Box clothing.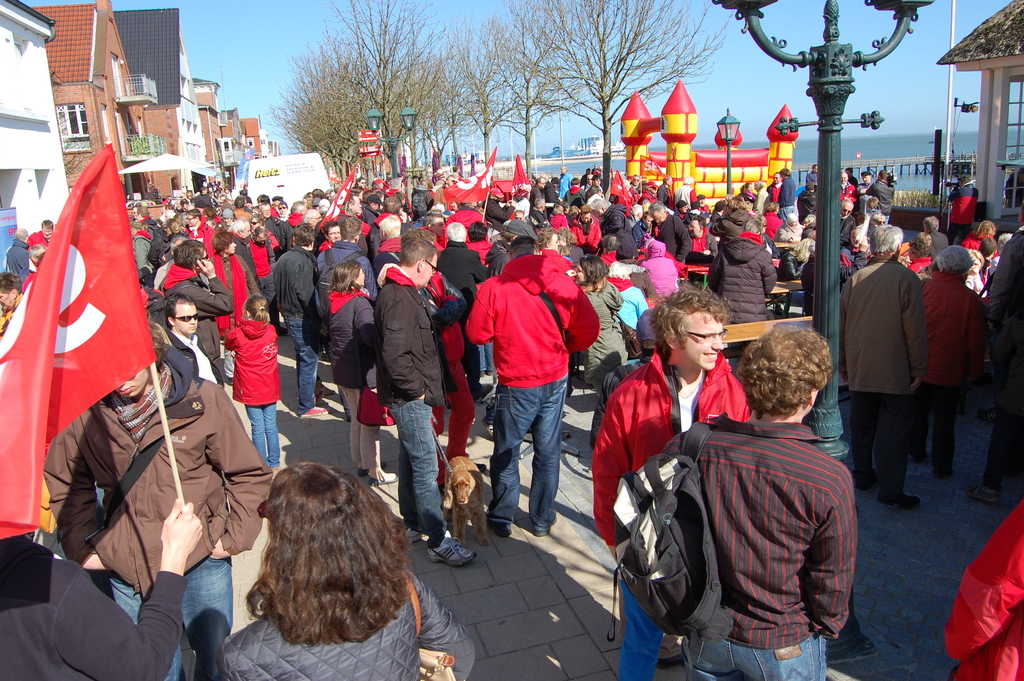
bbox(683, 180, 692, 195).
